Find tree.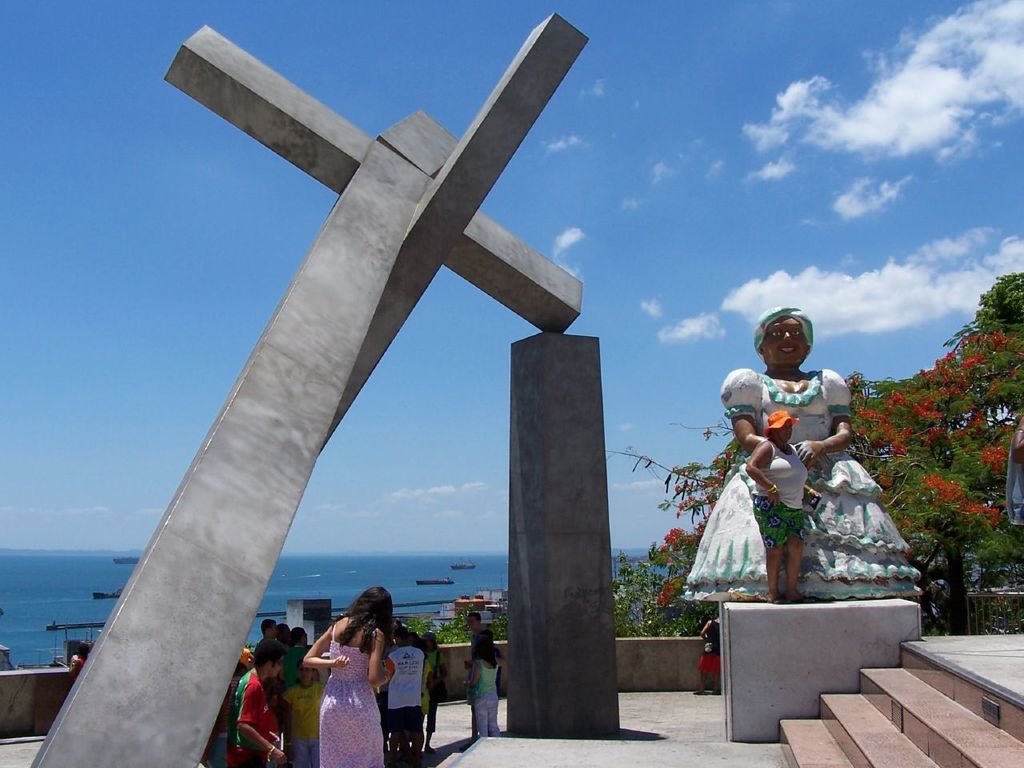
l=410, t=598, r=512, b=646.
